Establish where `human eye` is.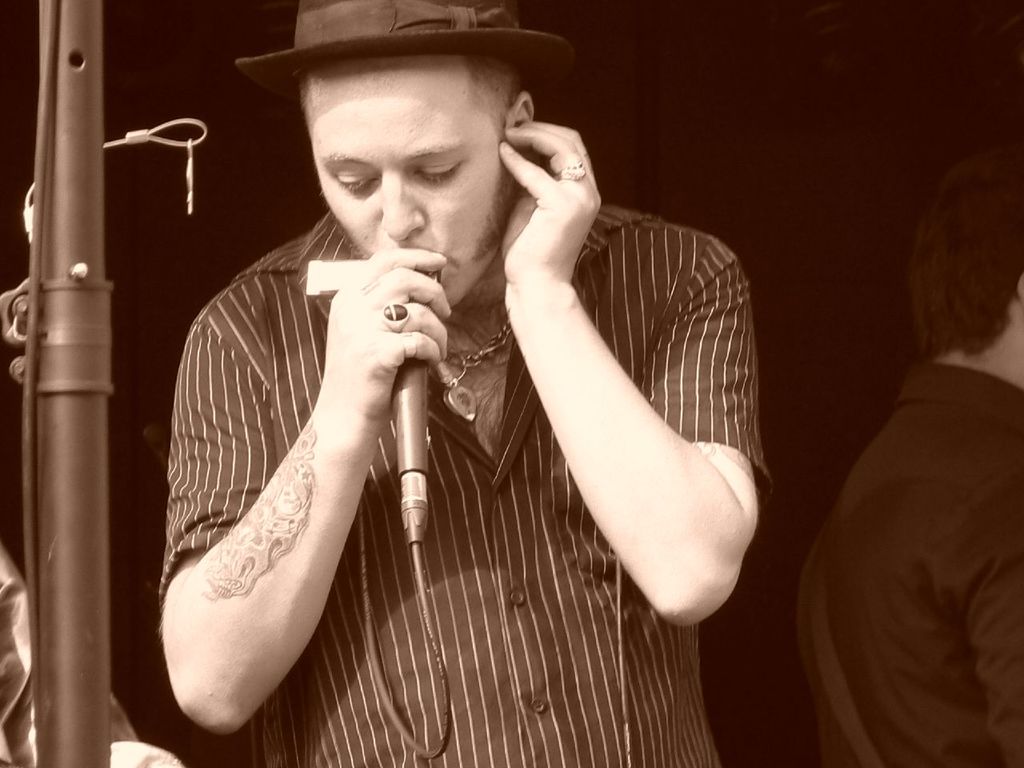
Established at l=416, t=153, r=467, b=190.
